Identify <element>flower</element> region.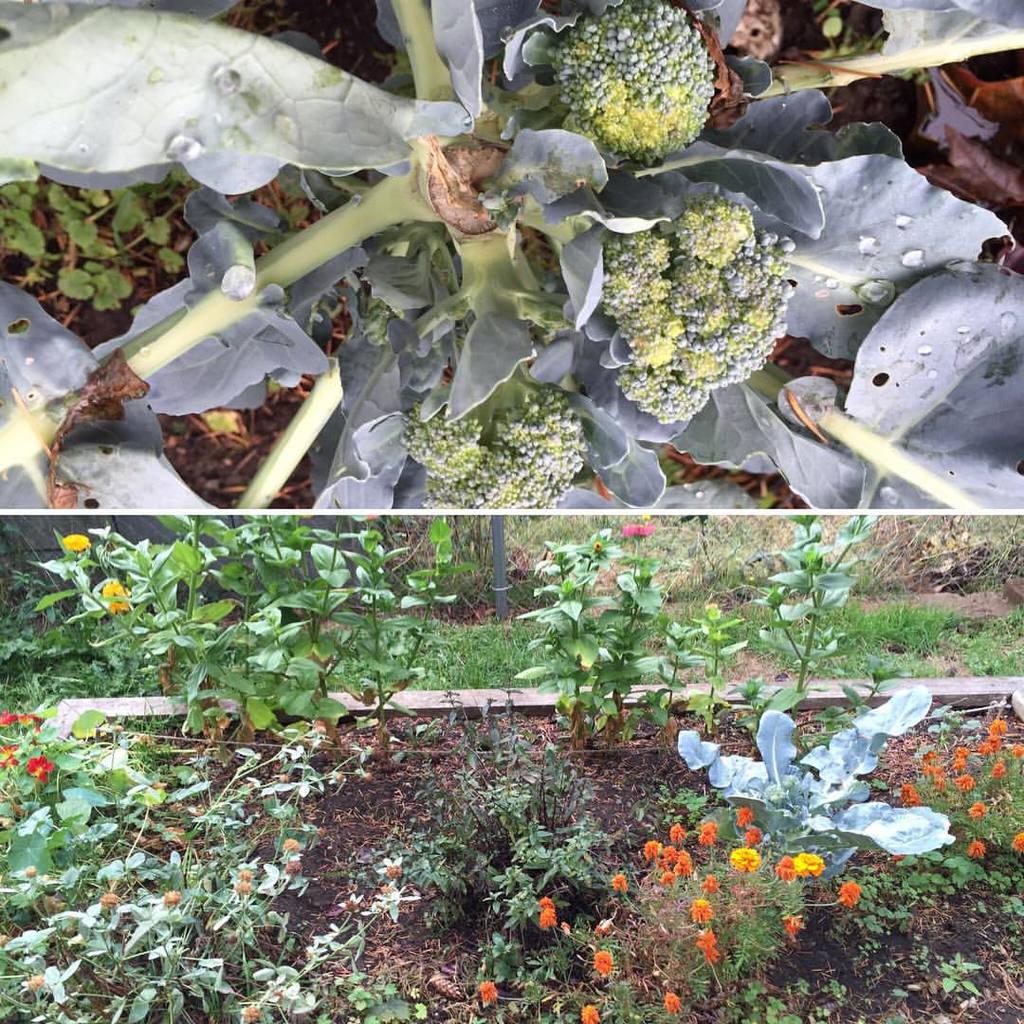
Region: <bbox>842, 881, 856, 909</bbox>.
